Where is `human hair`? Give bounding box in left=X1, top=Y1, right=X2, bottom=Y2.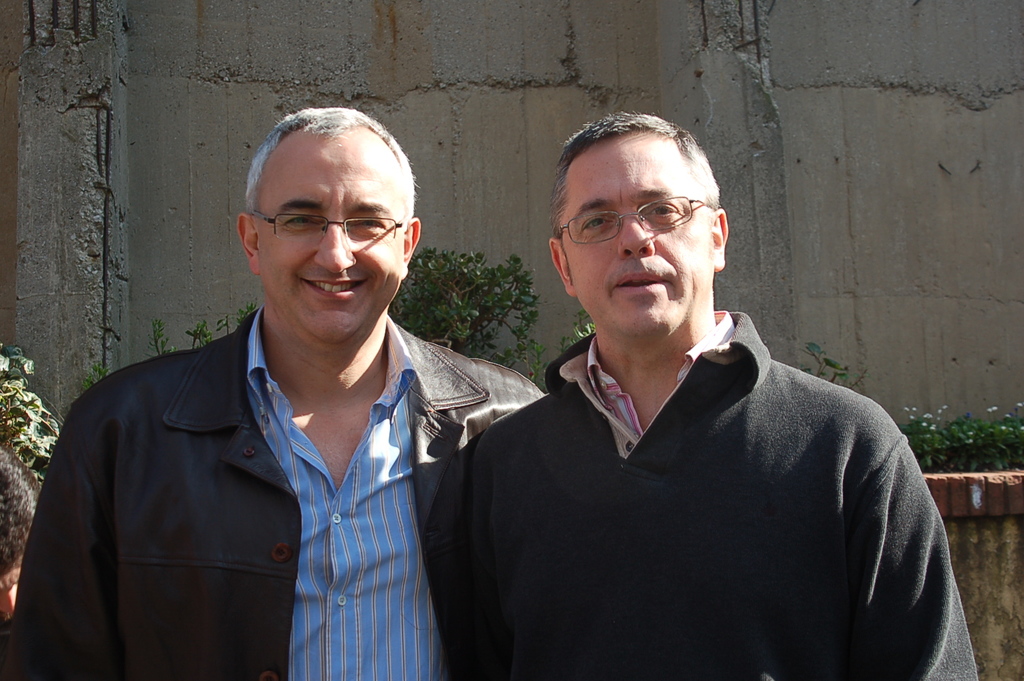
left=547, top=108, right=718, bottom=220.
